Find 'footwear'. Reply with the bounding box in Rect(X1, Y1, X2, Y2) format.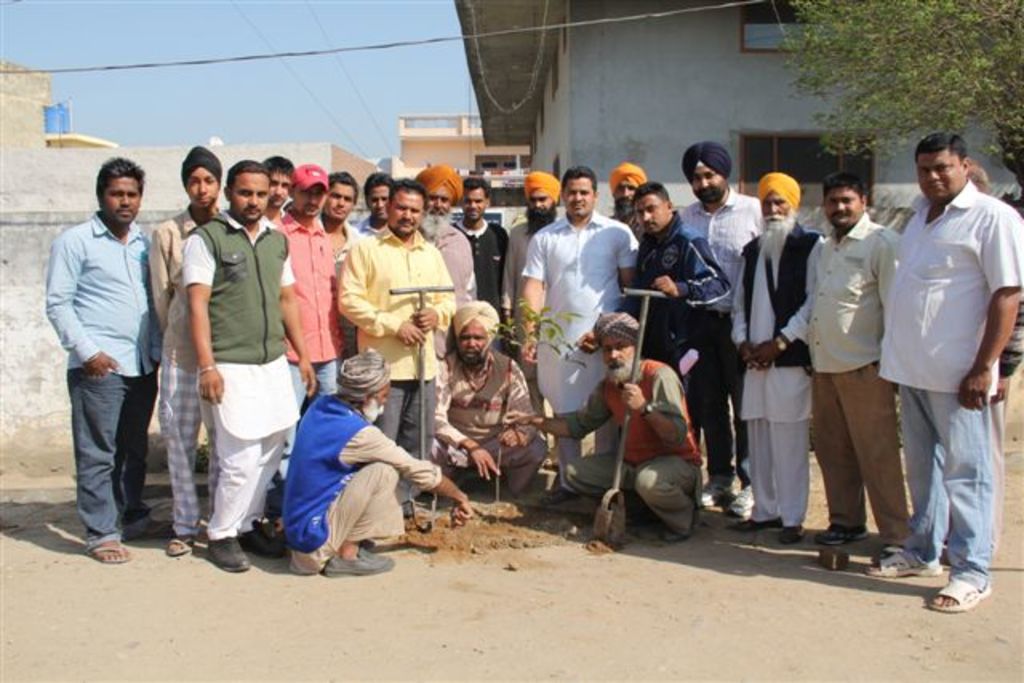
Rect(242, 526, 285, 555).
